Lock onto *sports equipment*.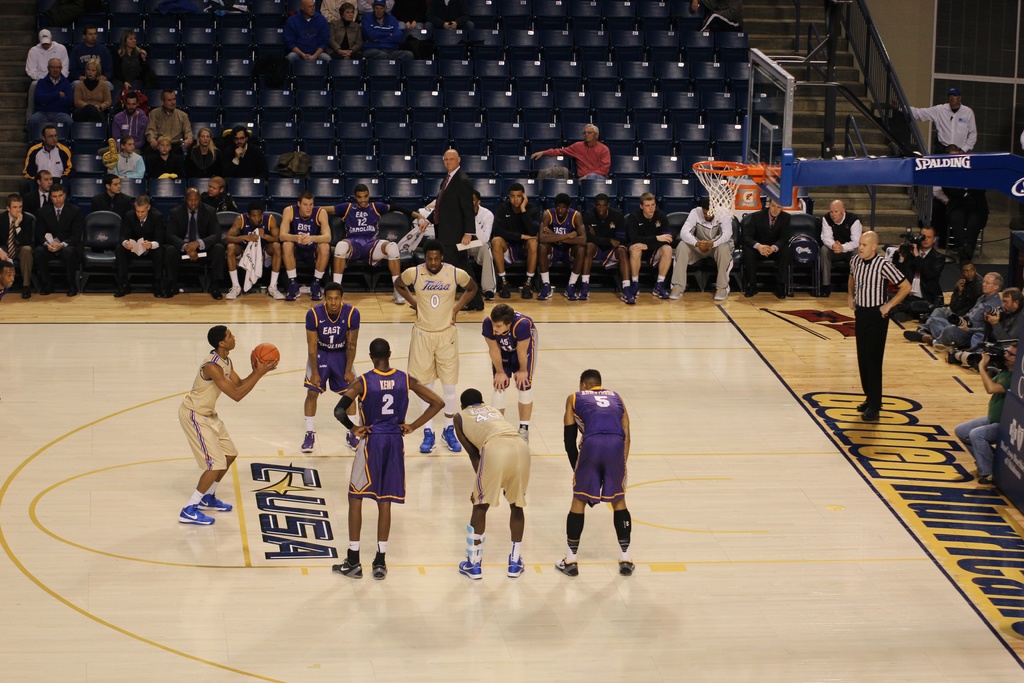
Locked: locate(333, 558, 359, 579).
